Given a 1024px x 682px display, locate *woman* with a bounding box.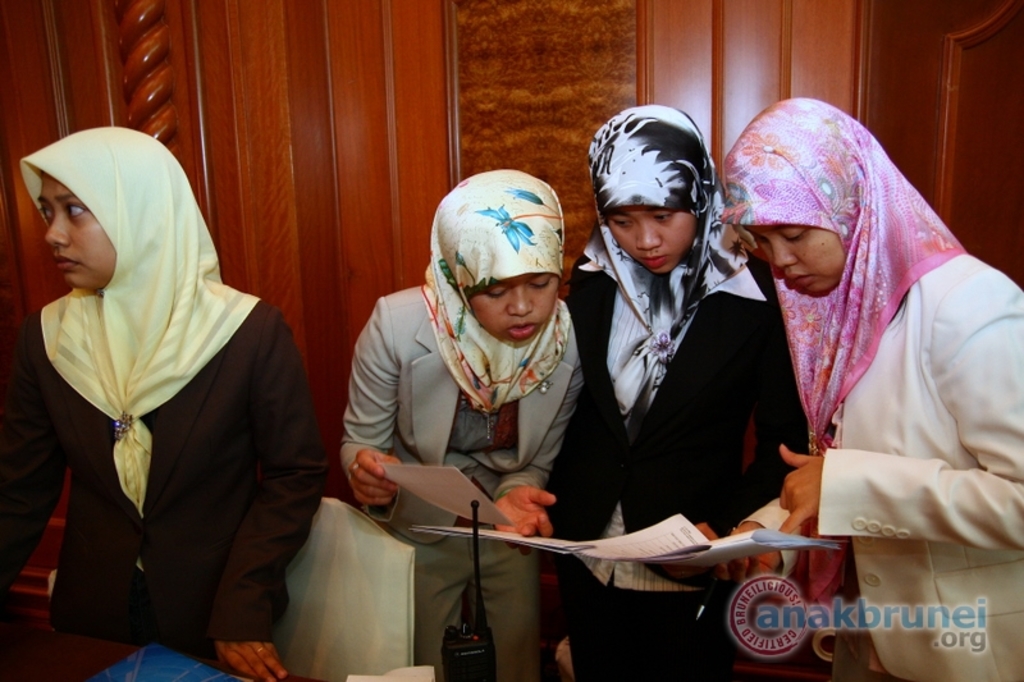
Located: Rect(535, 101, 810, 681).
